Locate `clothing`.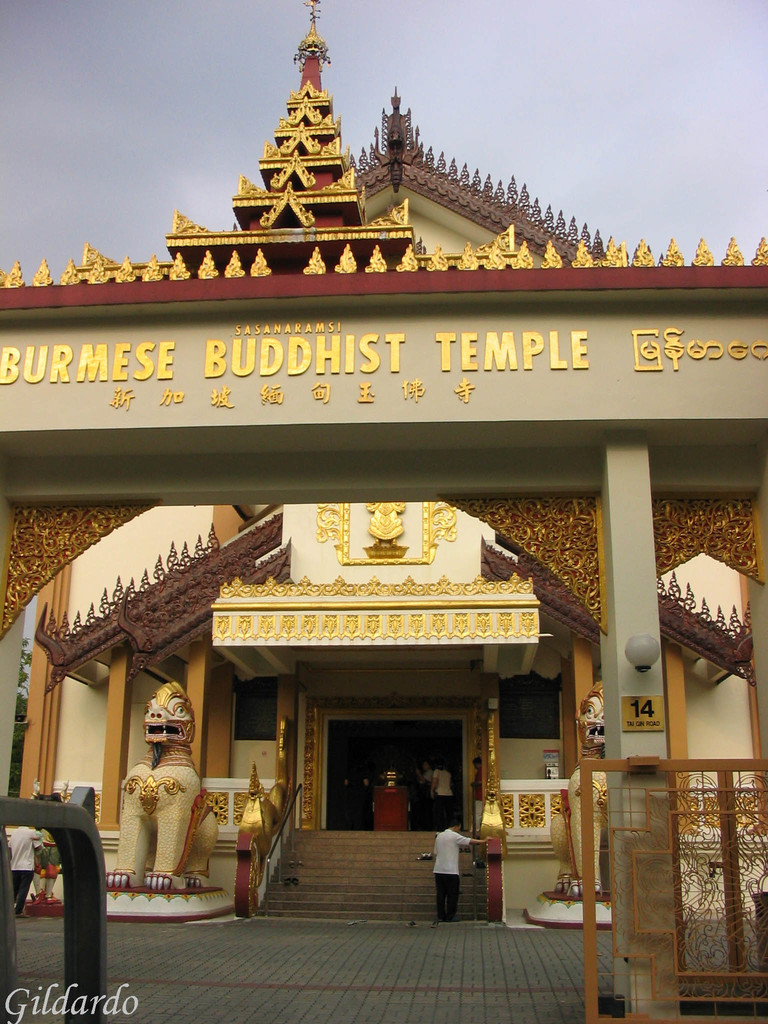
Bounding box: pyautogui.locateOnScreen(4, 829, 44, 915).
